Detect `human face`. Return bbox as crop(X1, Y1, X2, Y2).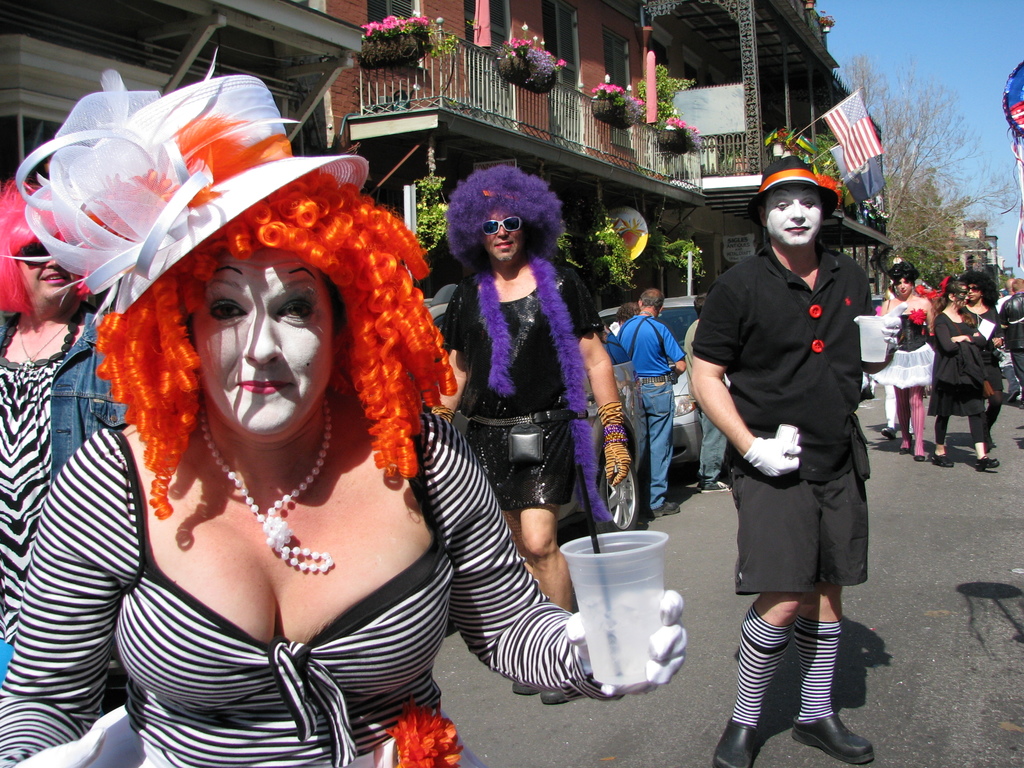
crop(15, 253, 79, 307).
